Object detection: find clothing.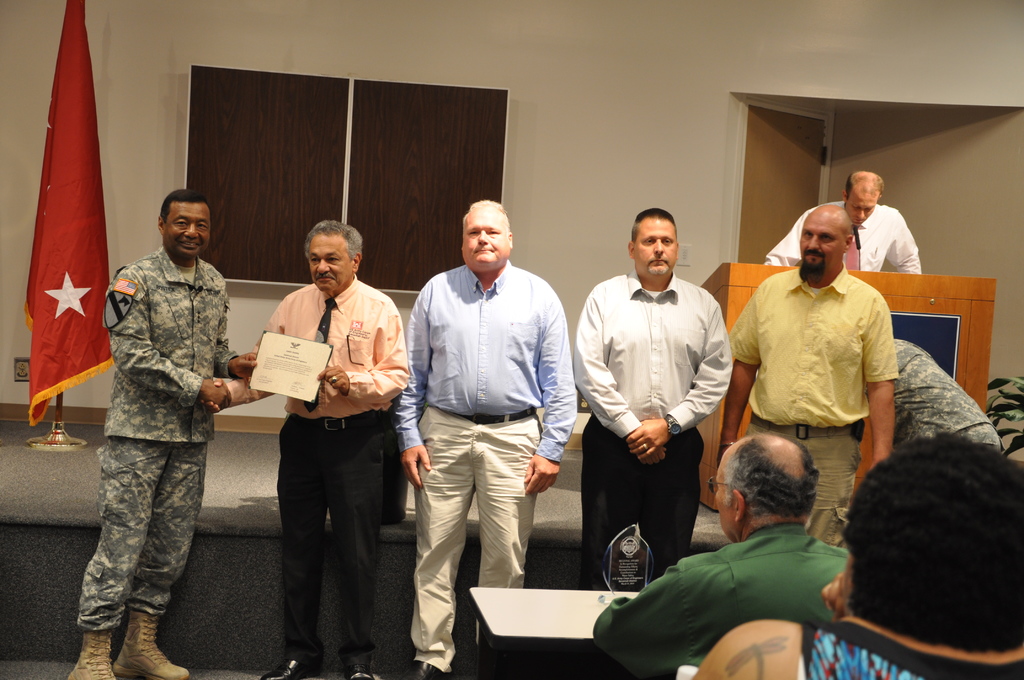
bbox=(867, 337, 1005, 451).
